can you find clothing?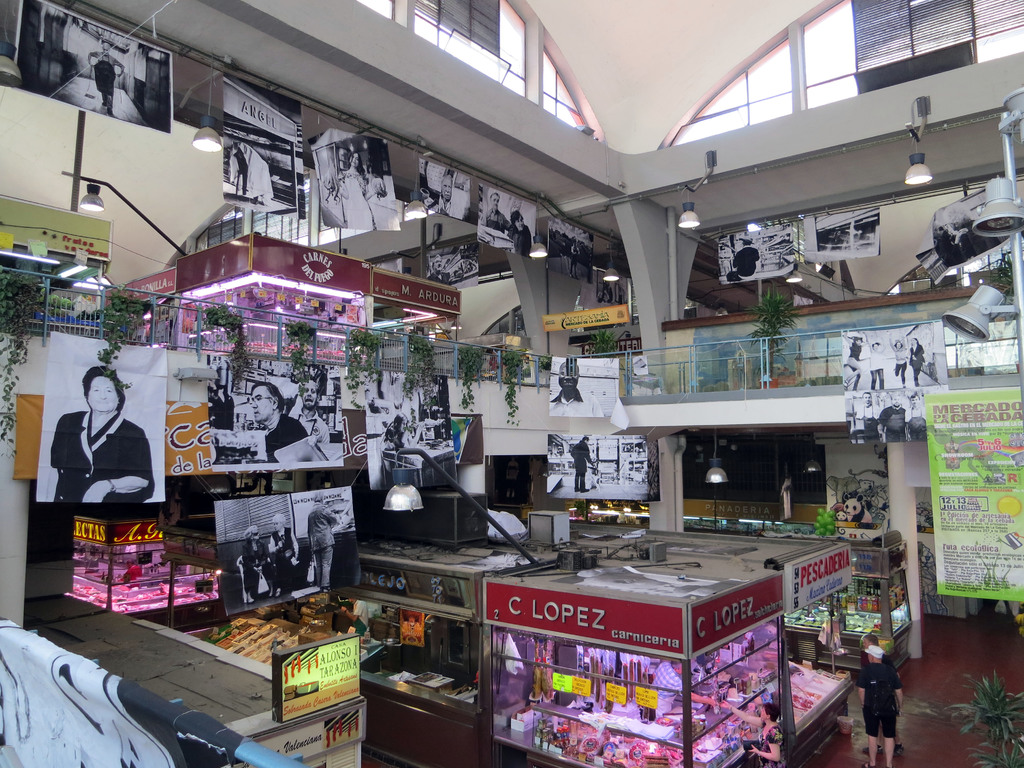
Yes, bounding box: bbox=[513, 220, 532, 258].
